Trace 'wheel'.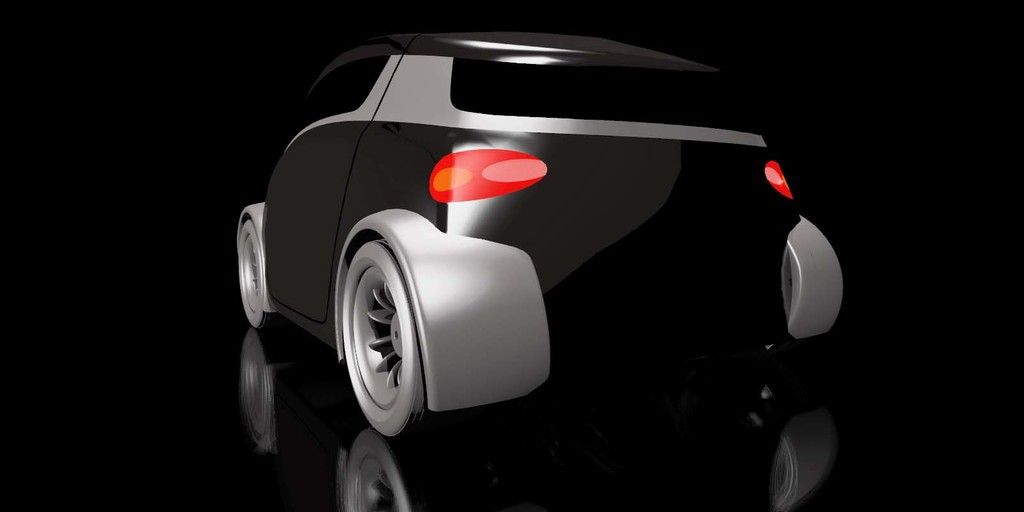
Traced to {"left": 780, "top": 215, "right": 844, "bottom": 341}.
